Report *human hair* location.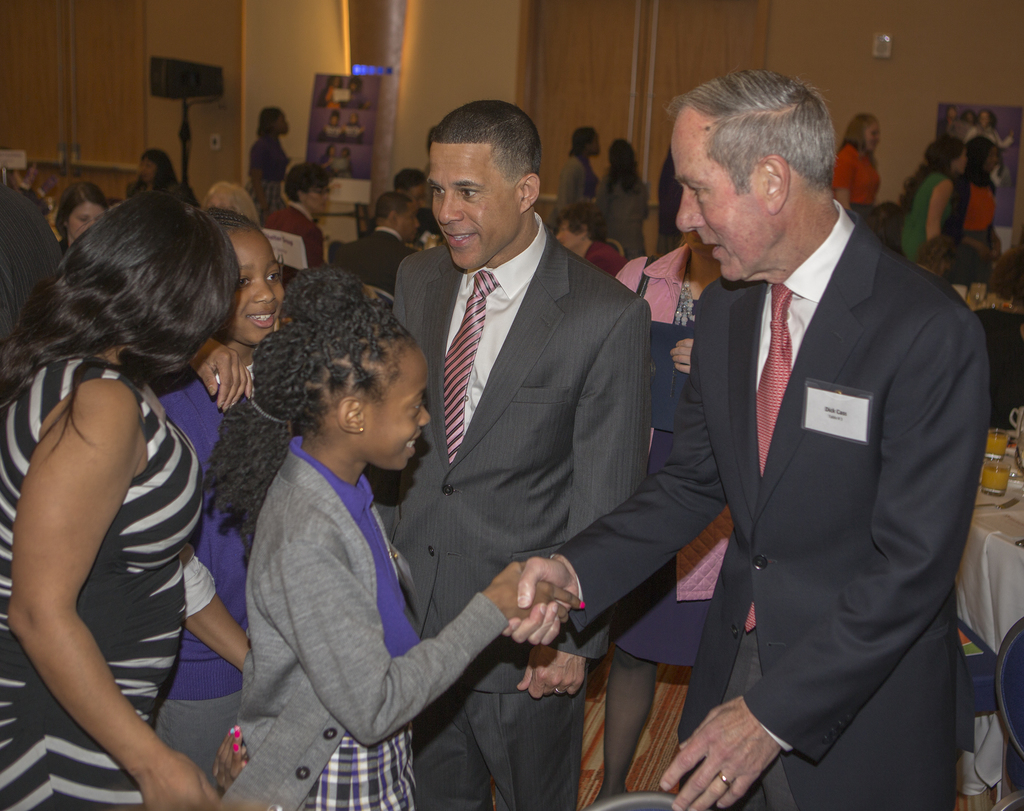
Report: bbox=[941, 105, 957, 120].
